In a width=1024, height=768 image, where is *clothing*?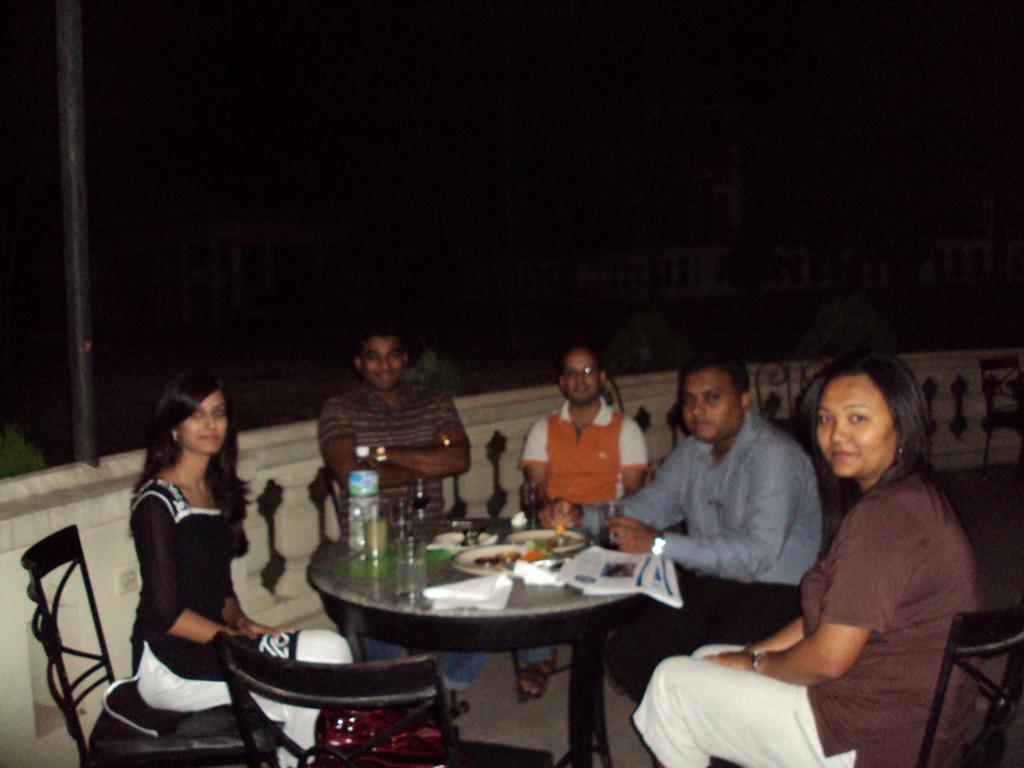
316,381,489,690.
